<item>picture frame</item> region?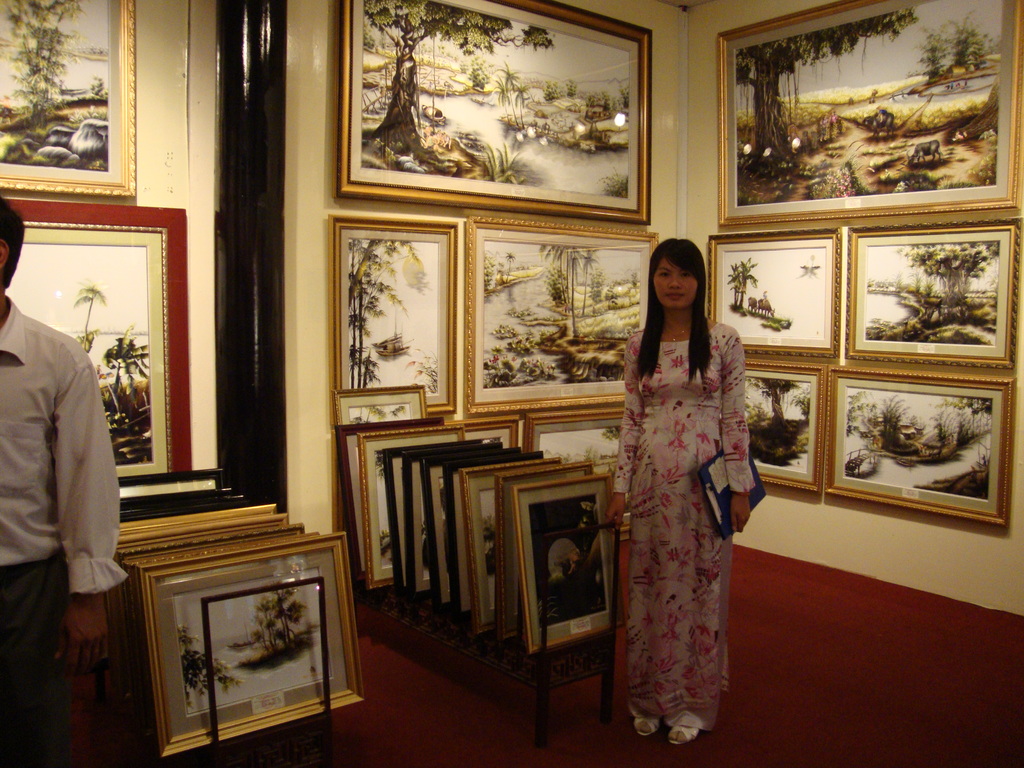
x1=707, y1=226, x2=840, y2=361
